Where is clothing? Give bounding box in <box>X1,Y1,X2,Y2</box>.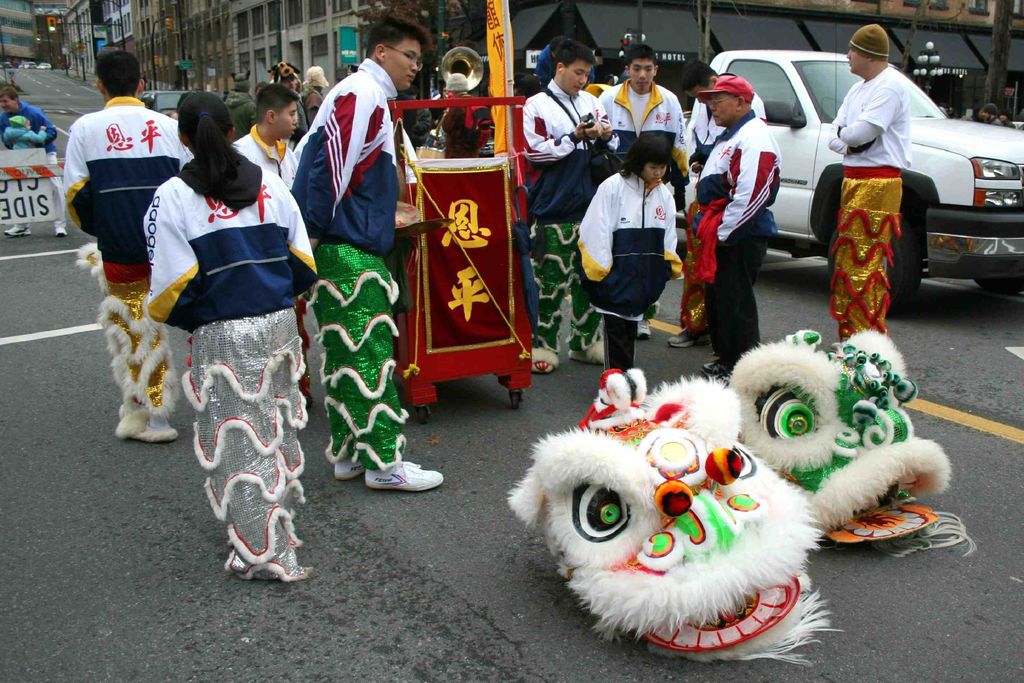
<box>524,81,614,355</box>.
